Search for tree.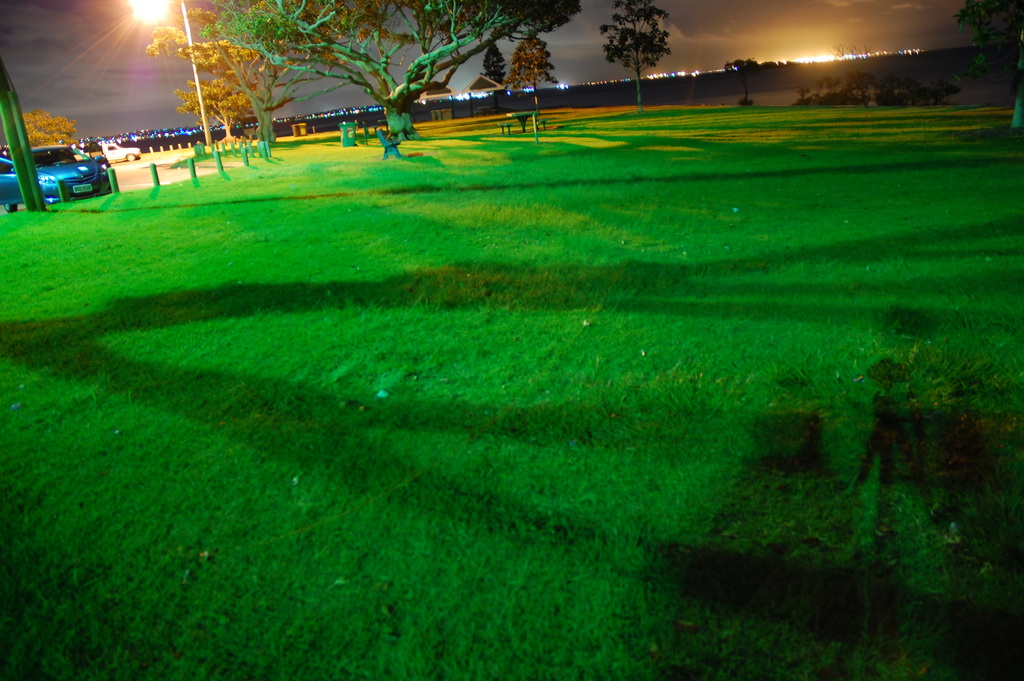
Found at [x1=18, y1=109, x2=84, y2=151].
